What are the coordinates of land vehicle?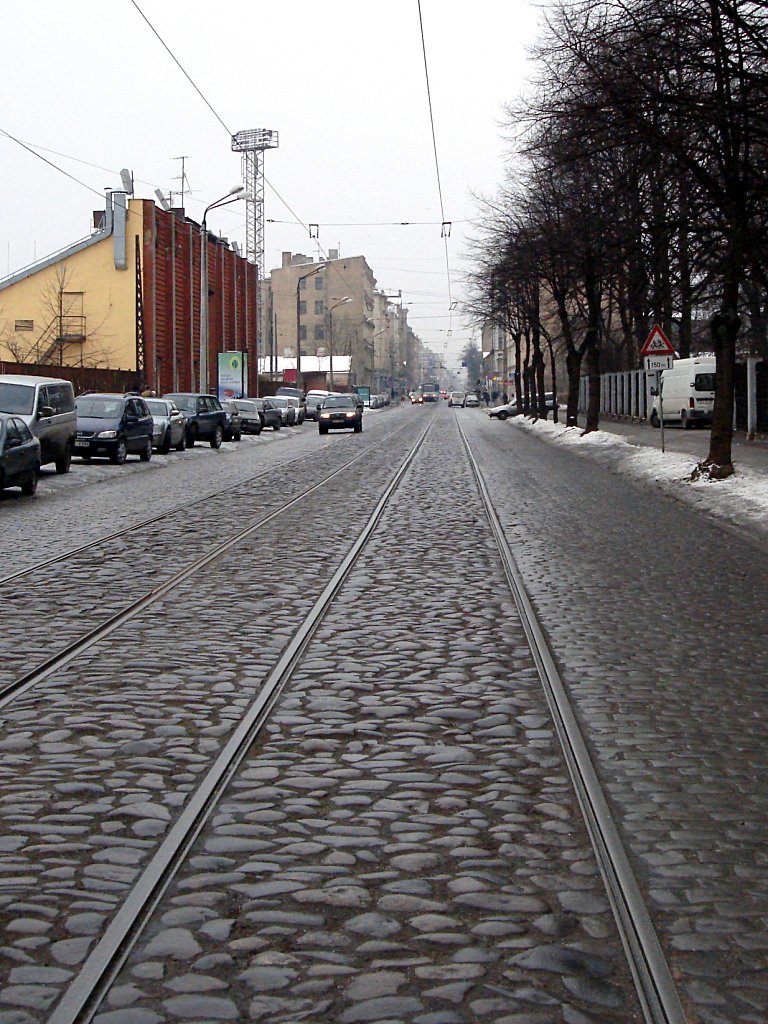
select_region(159, 390, 225, 451).
